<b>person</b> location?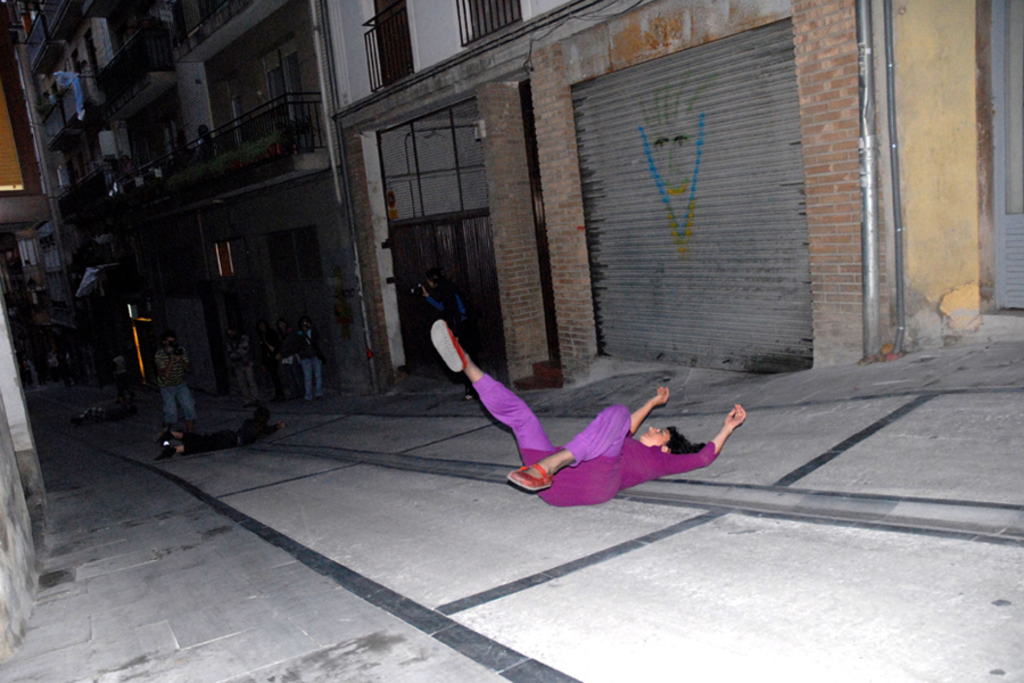
(422,268,465,324)
